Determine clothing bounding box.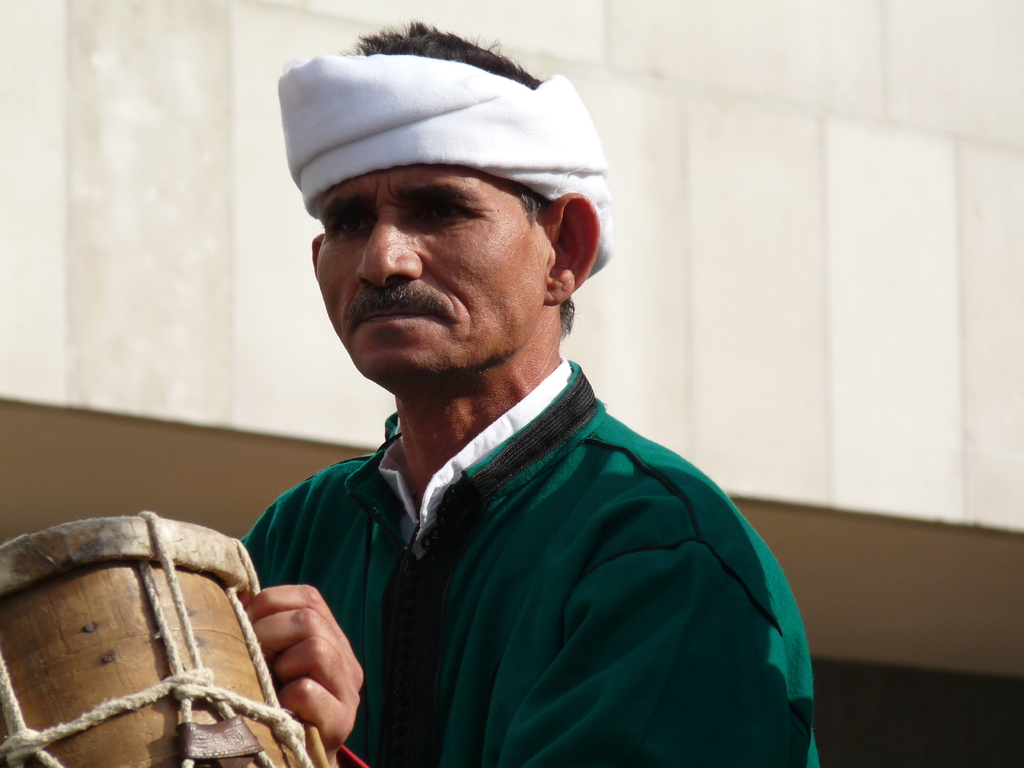
Determined: box=[227, 354, 819, 767].
